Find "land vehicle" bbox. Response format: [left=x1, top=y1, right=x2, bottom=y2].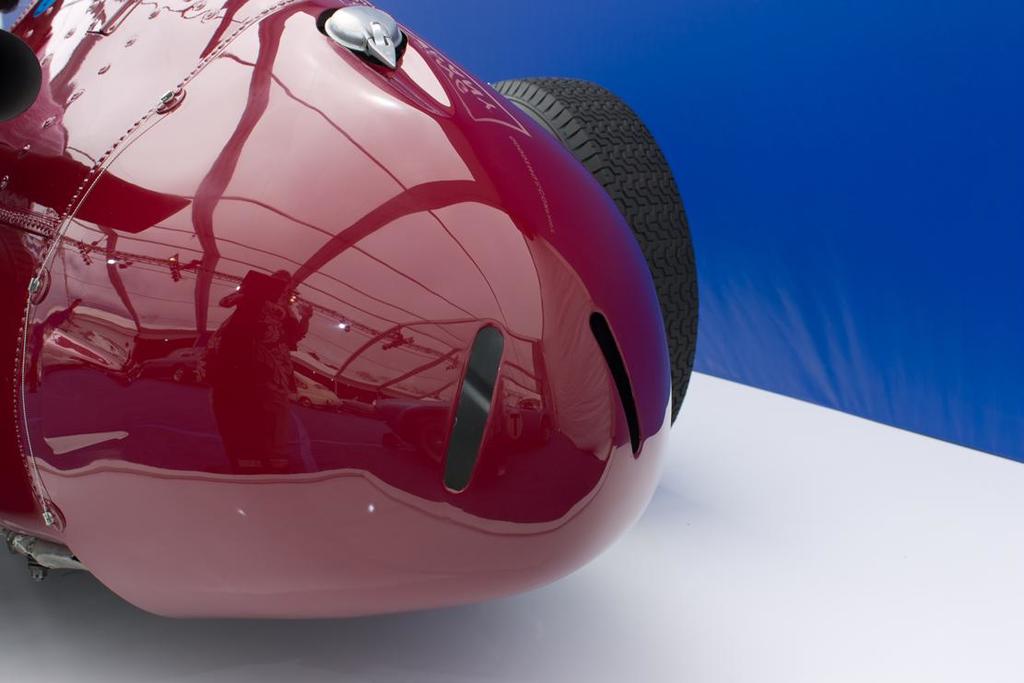
[left=0, top=0, right=738, bottom=618].
